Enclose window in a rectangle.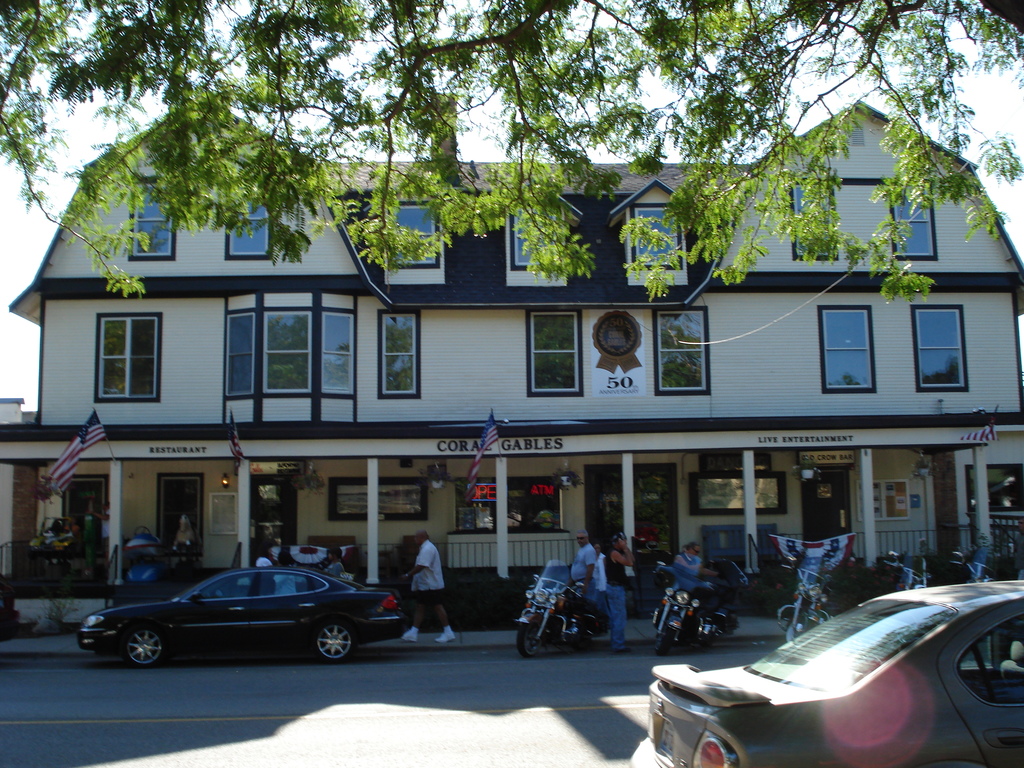
(left=385, top=194, right=448, bottom=289).
